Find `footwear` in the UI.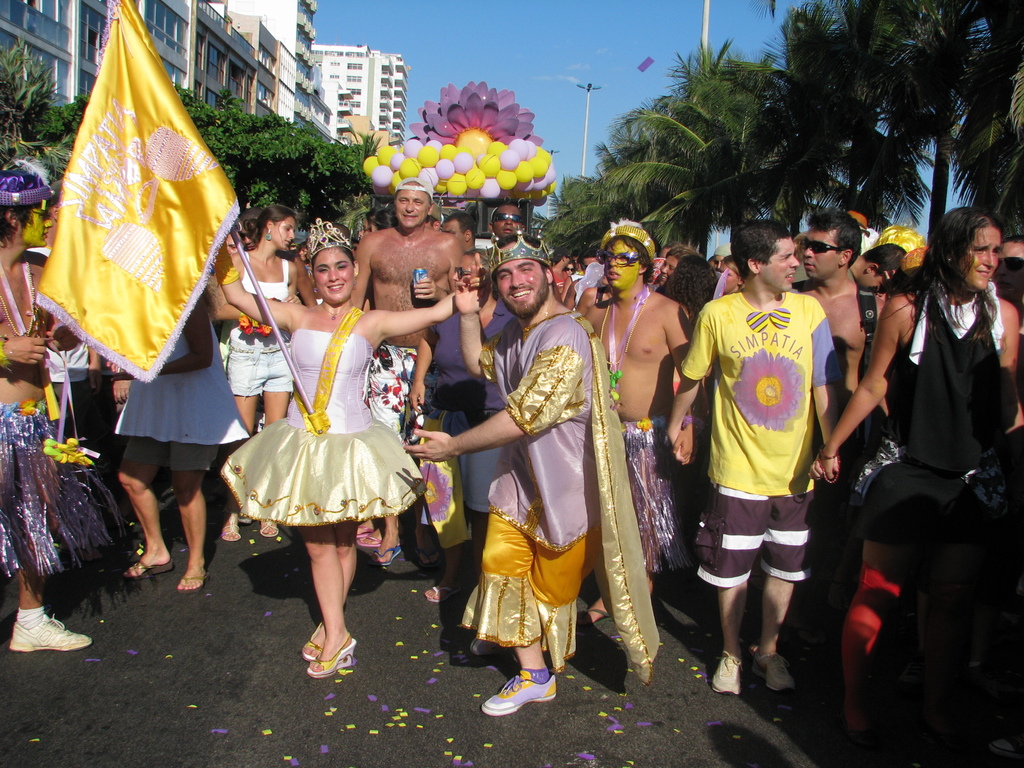
UI element at (left=260, top=518, right=280, bottom=538).
